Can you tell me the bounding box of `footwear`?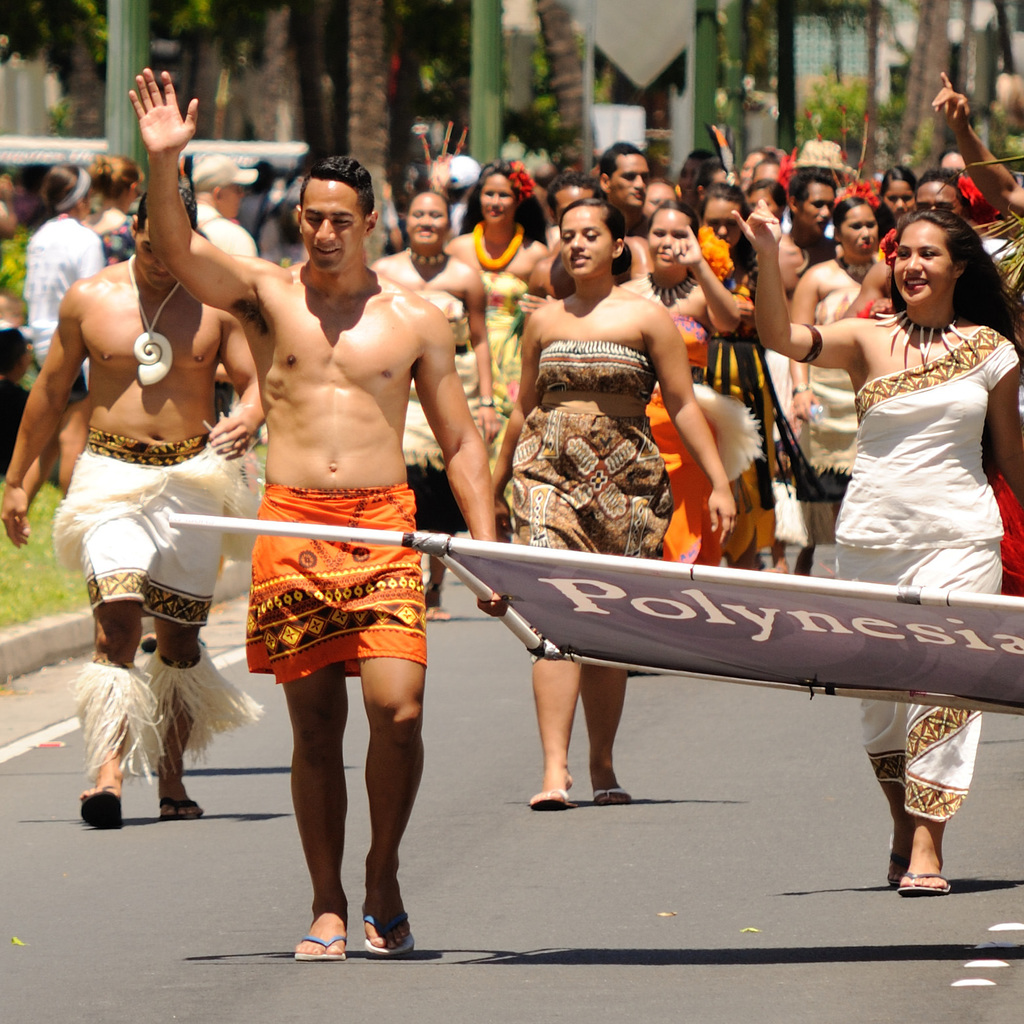
(x1=900, y1=868, x2=952, y2=891).
